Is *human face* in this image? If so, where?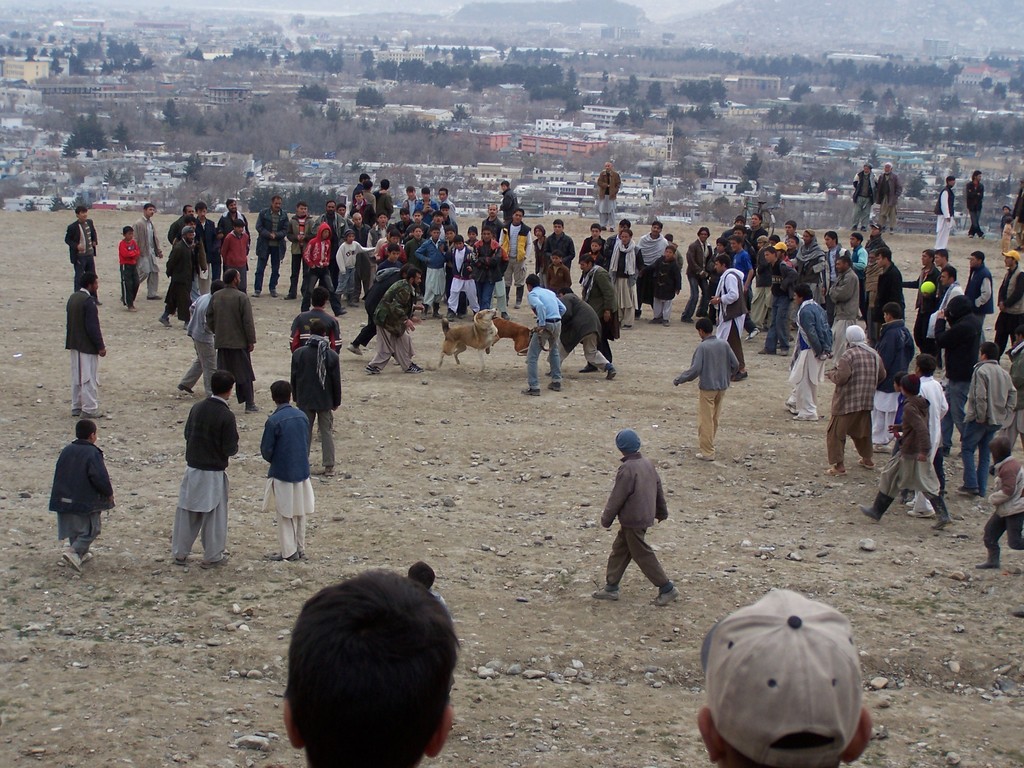
Yes, at [left=590, top=239, right=600, bottom=251].
